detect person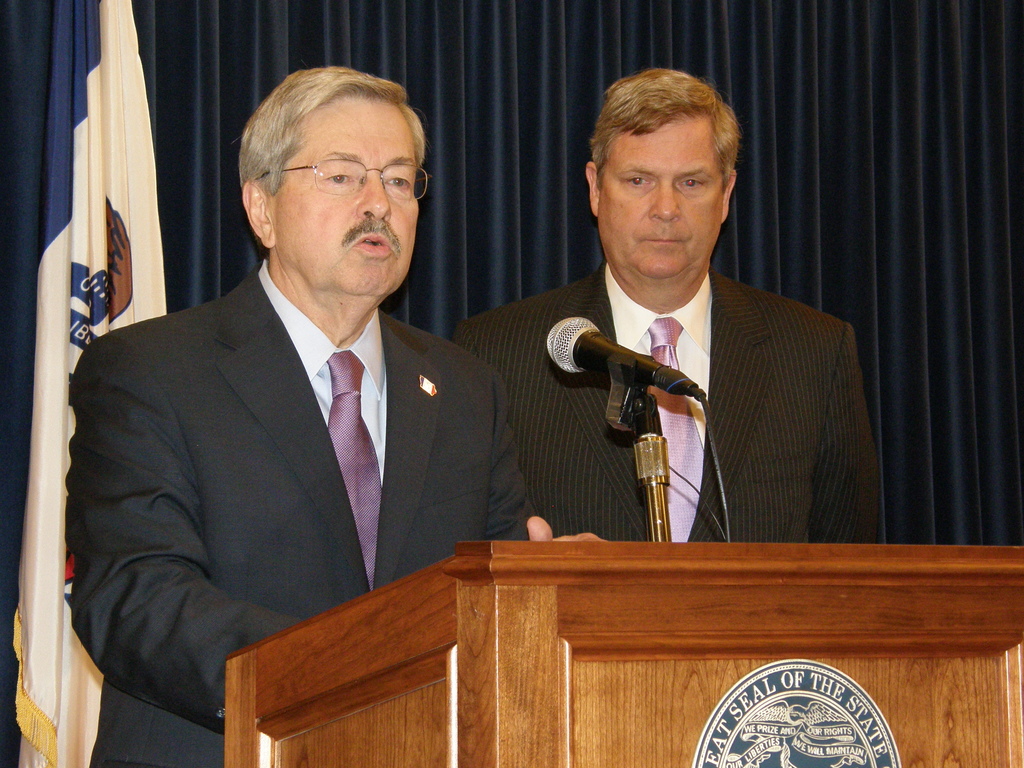
[x1=78, y1=74, x2=521, y2=748]
